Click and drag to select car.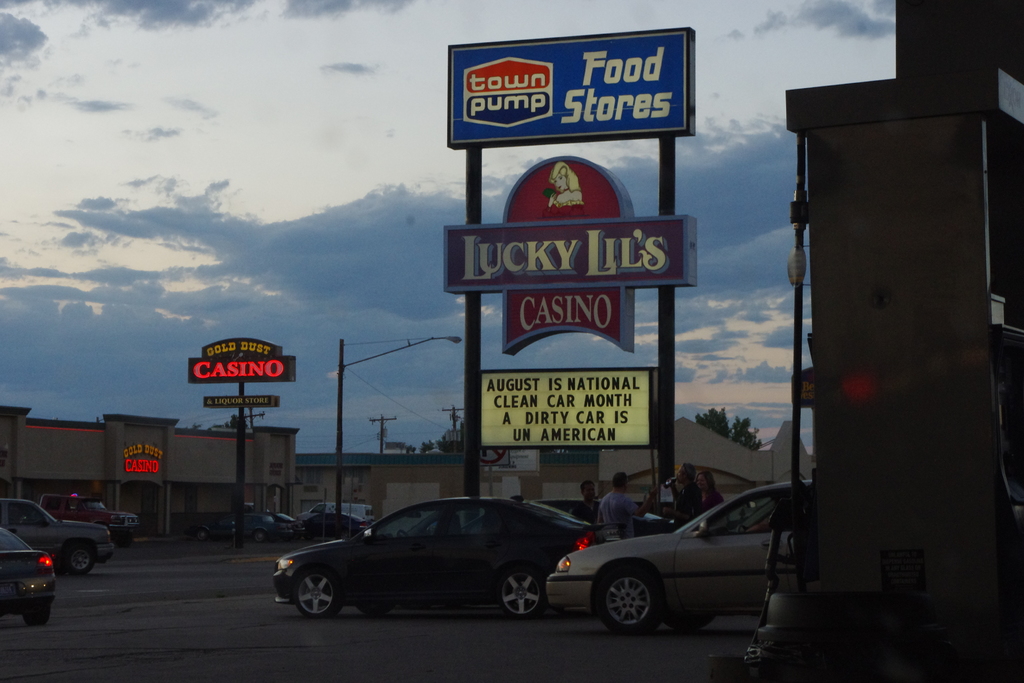
Selection: bbox=[0, 524, 58, 623].
